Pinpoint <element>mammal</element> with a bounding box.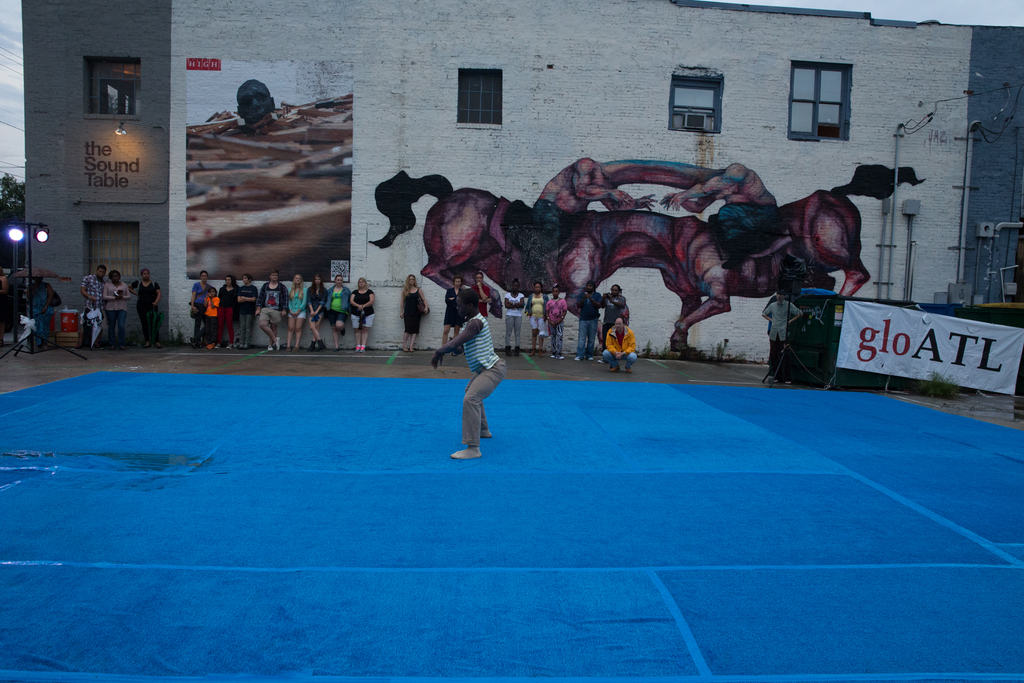
758,291,802,377.
